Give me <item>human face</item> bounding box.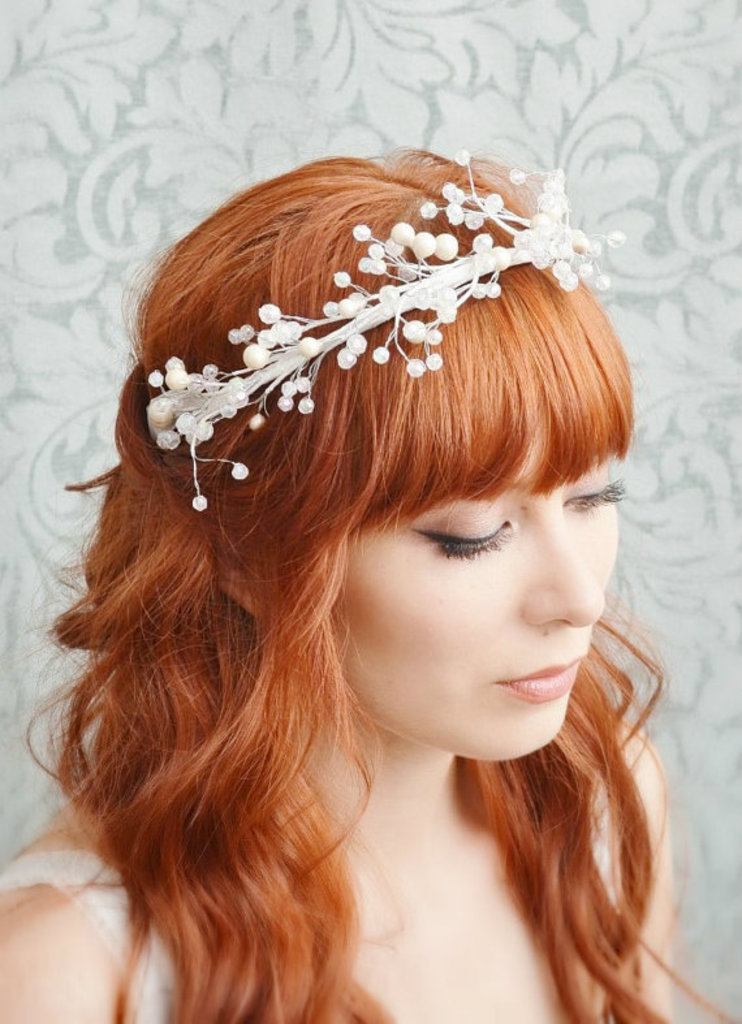
331 423 624 761.
